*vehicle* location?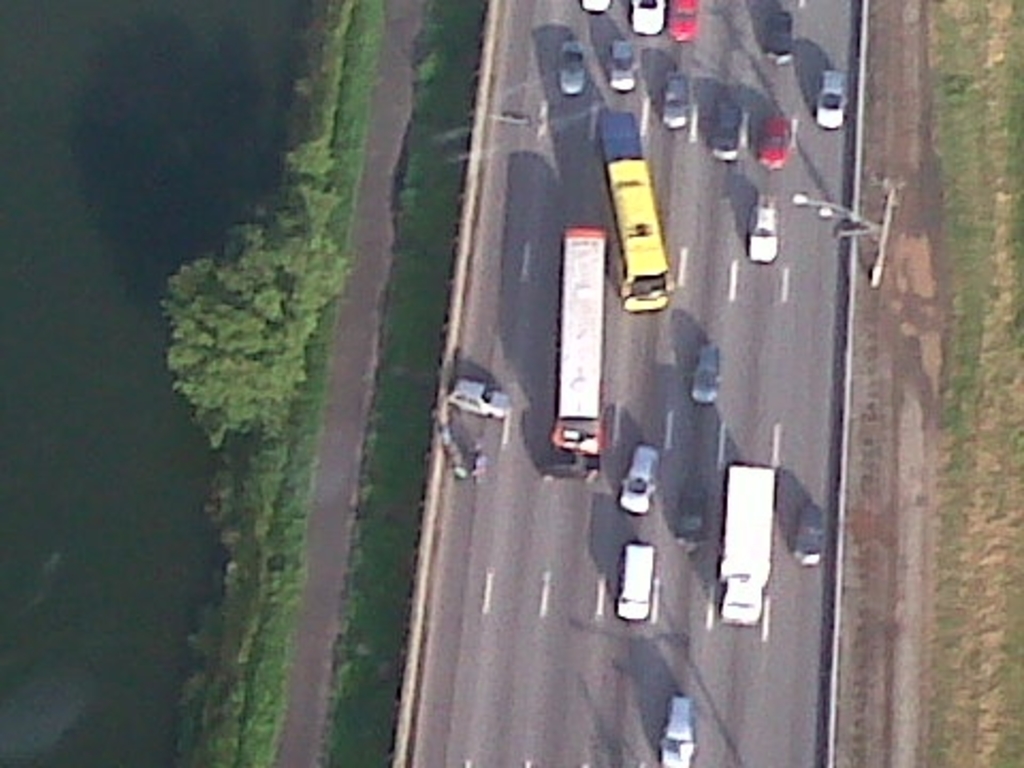
rect(738, 183, 777, 269)
